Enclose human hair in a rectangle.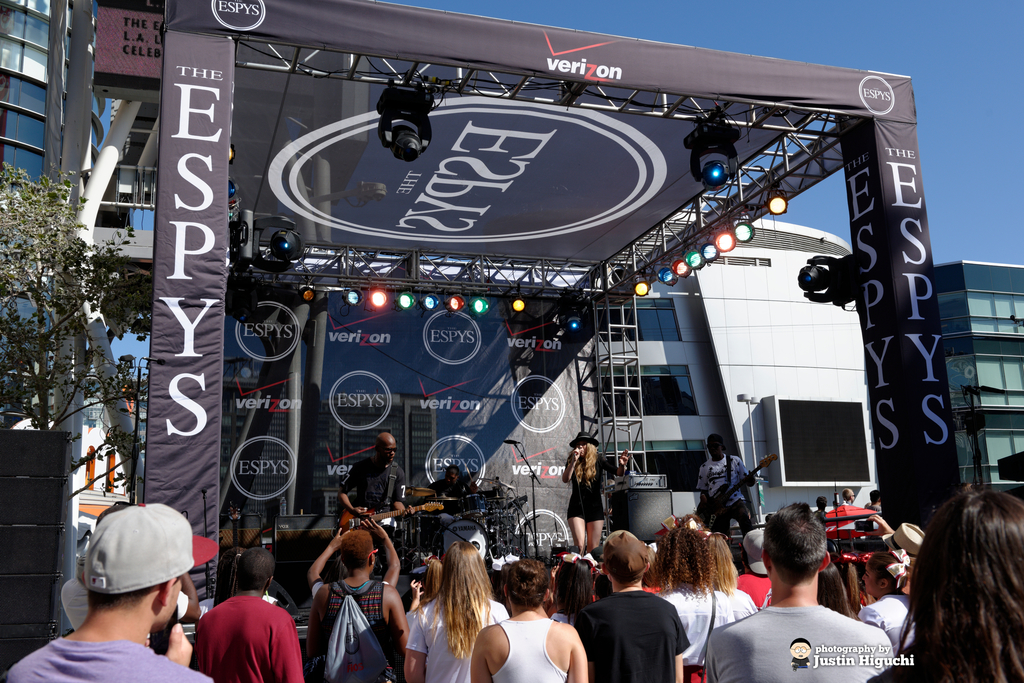
[x1=908, y1=490, x2=1023, y2=682].
